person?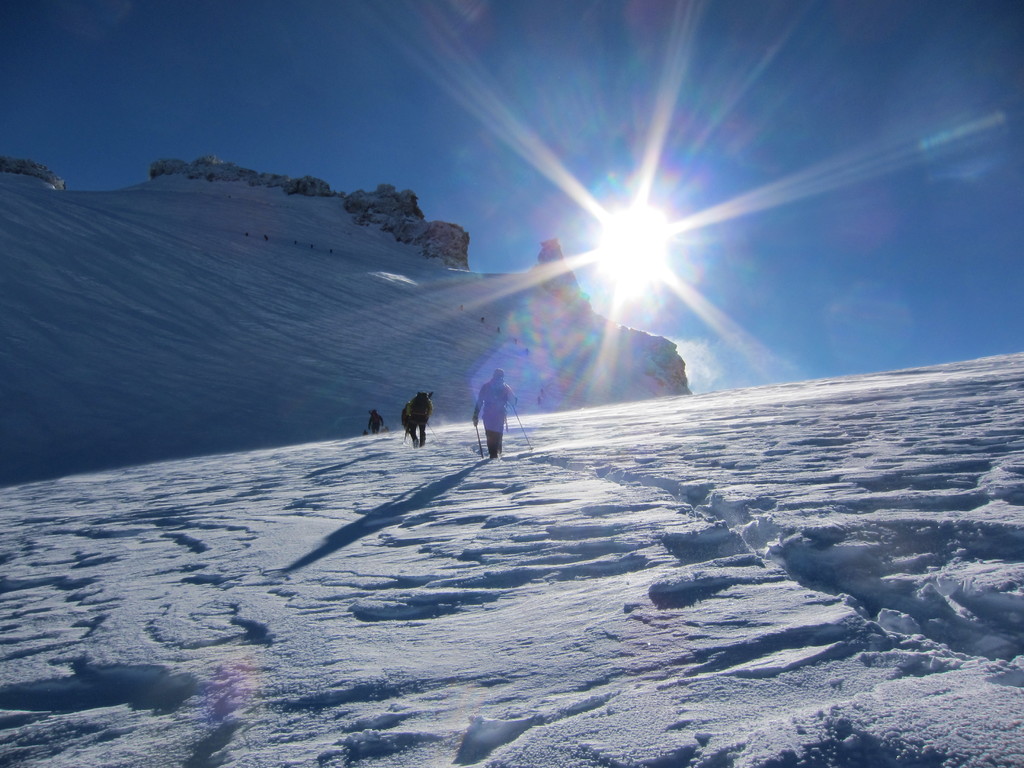
[left=381, top=422, right=391, bottom=436]
